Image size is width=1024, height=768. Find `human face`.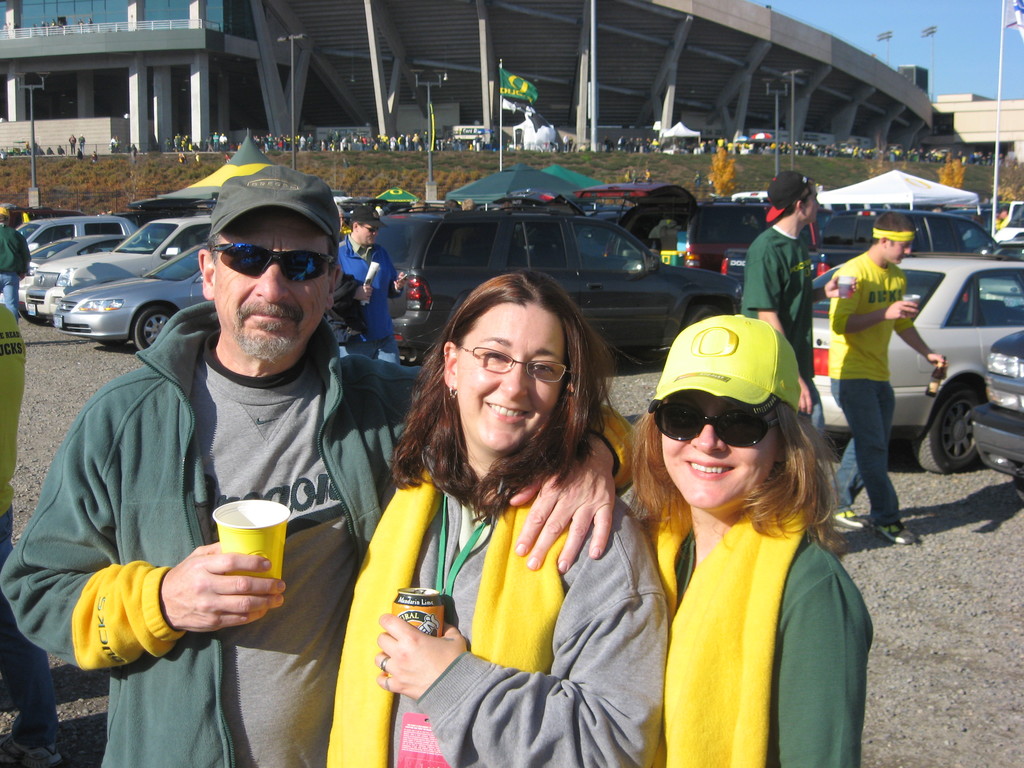
left=214, top=211, right=332, bottom=363.
